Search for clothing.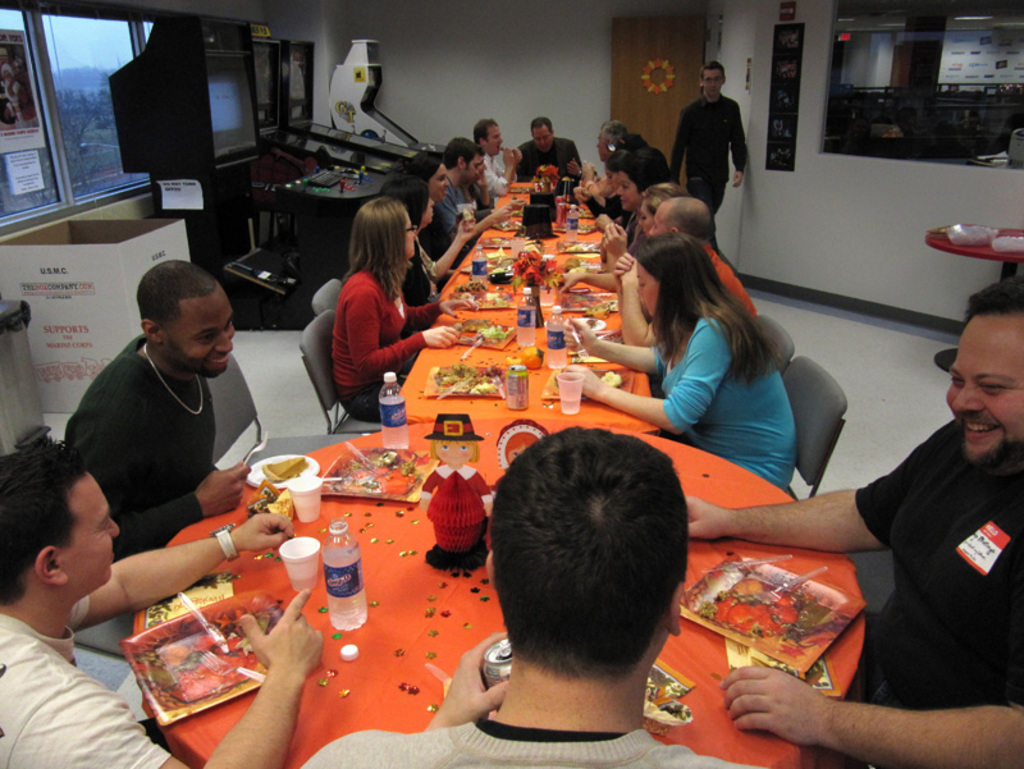
Found at BBox(589, 180, 631, 224).
